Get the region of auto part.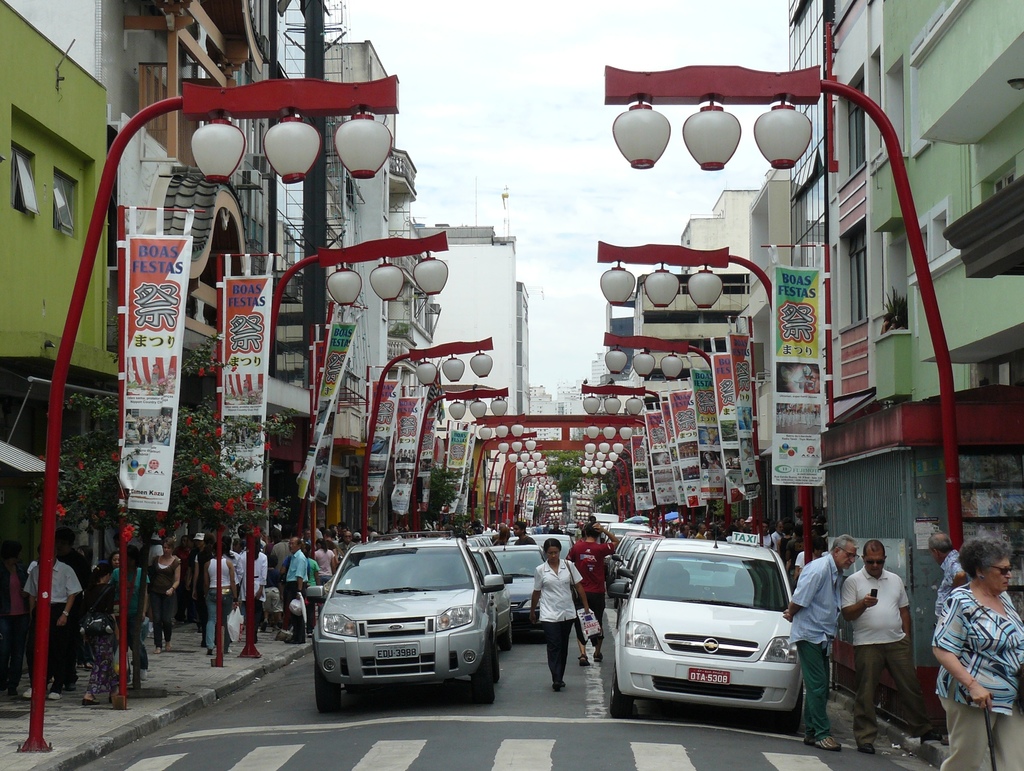
BBox(662, 622, 770, 665).
